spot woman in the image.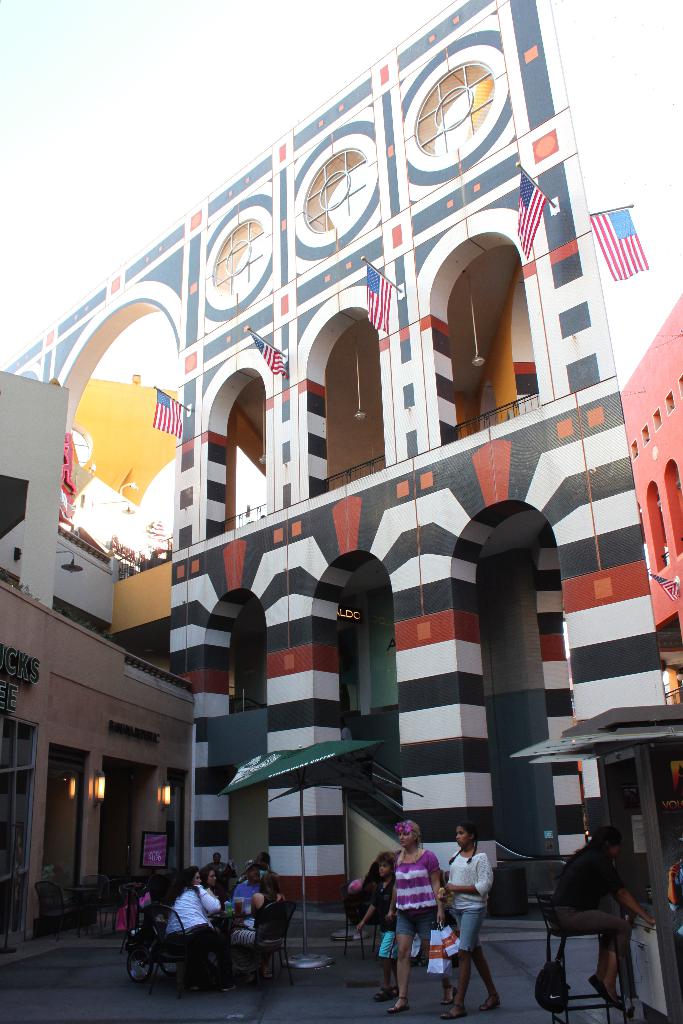
woman found at region(370, 836, 459, 1004).
